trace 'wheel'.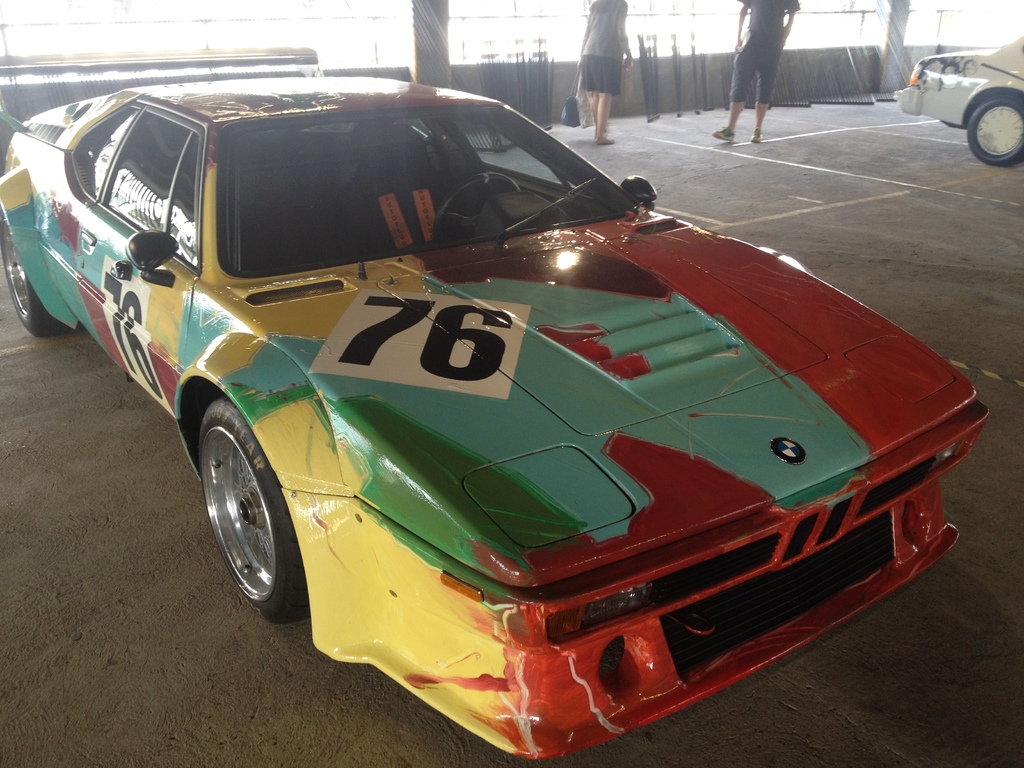
Traced to {"x1": 182, "y1": 399, "x2": 298, "y2": 627}.
